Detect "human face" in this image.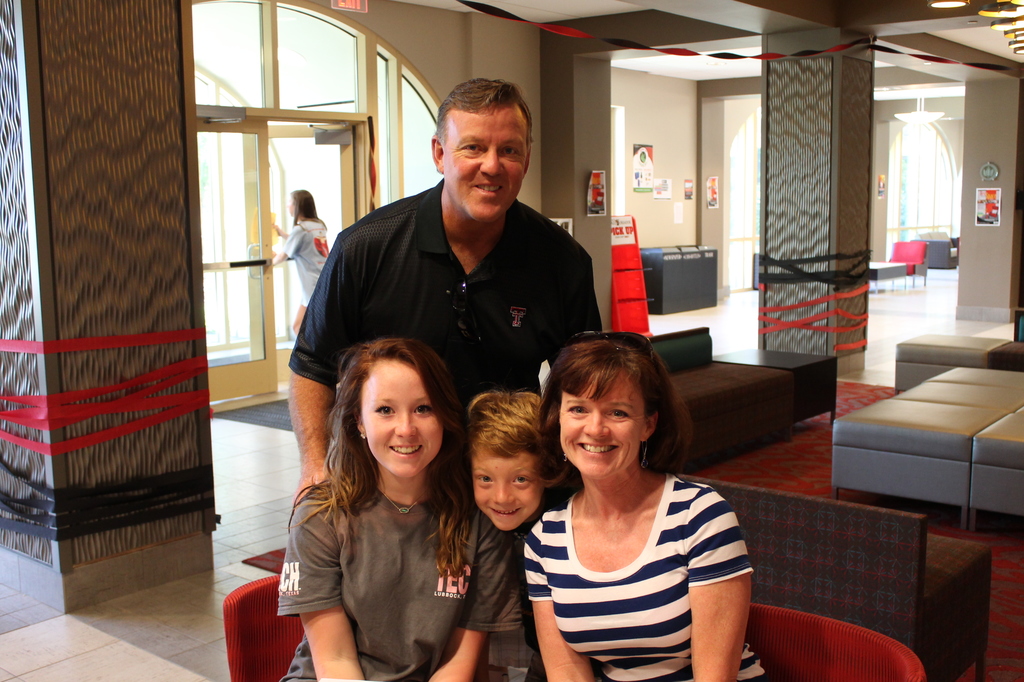
Detection: 446/110/532/220.
